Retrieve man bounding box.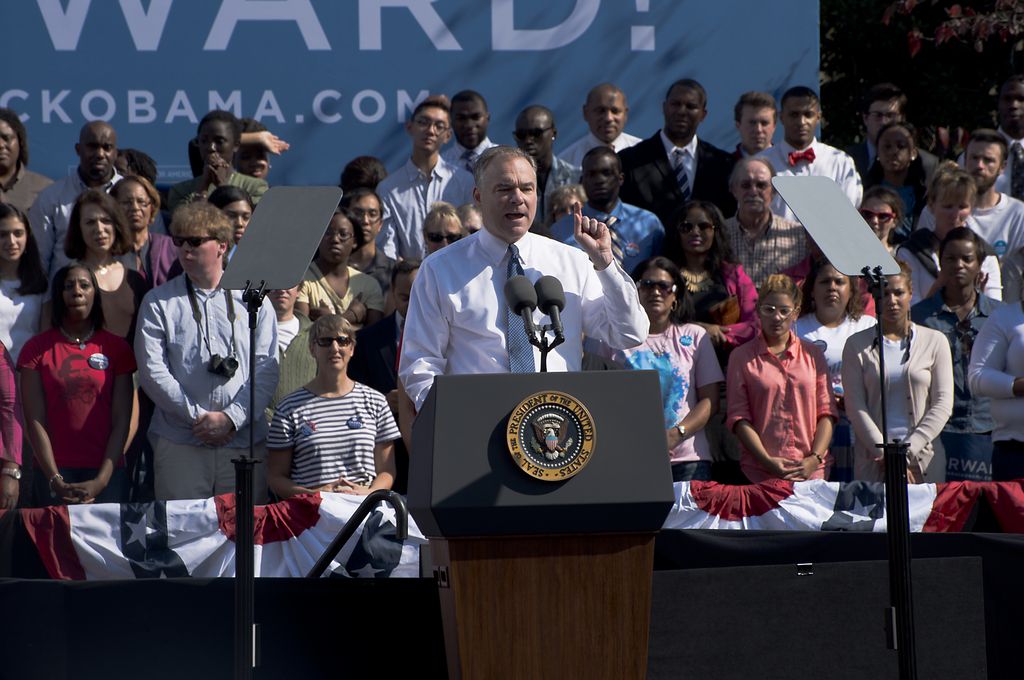
Bounding box: (400, 144, 655, 415).
